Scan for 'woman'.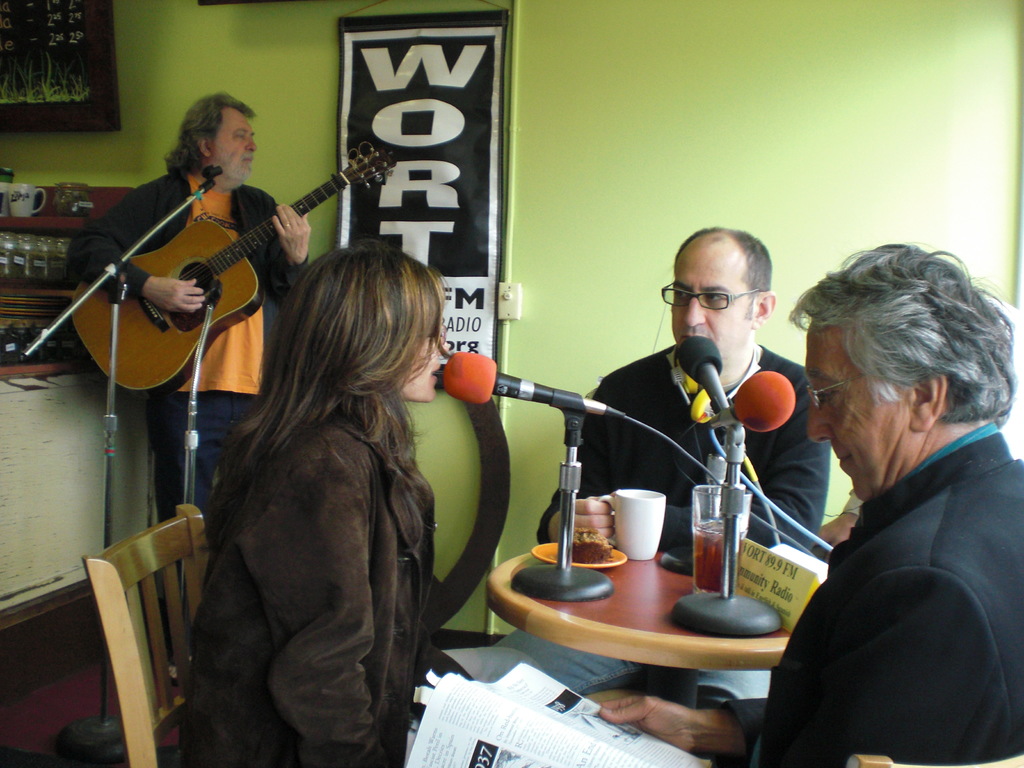
Scan result: <region>180, 238, 472, 767</region>.
